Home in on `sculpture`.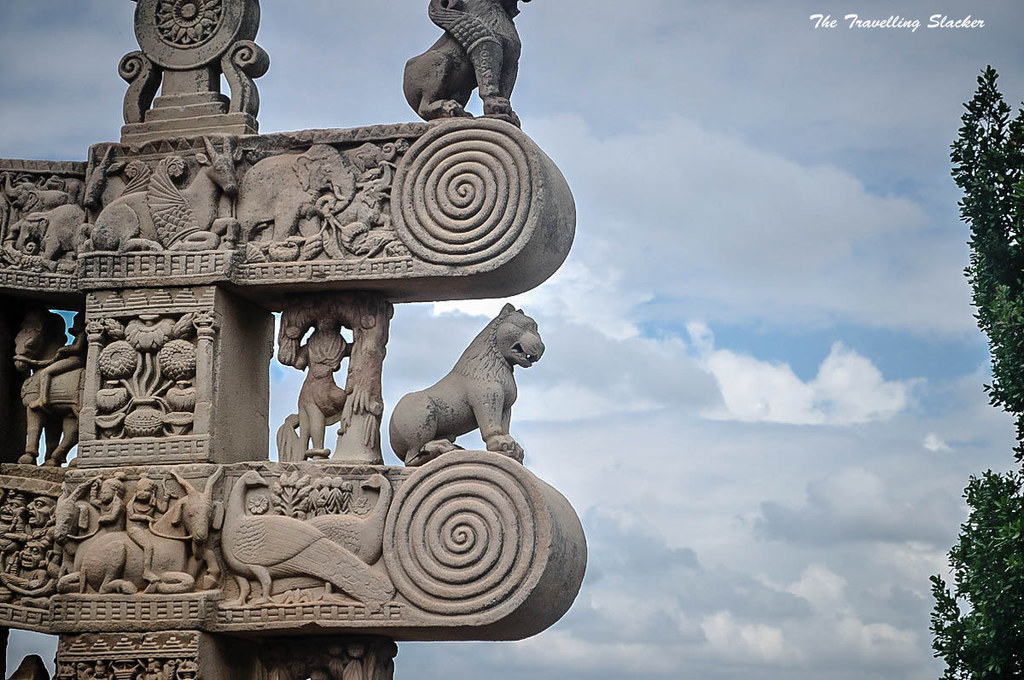
Homed in at rect(0, 448, 402, 605).
